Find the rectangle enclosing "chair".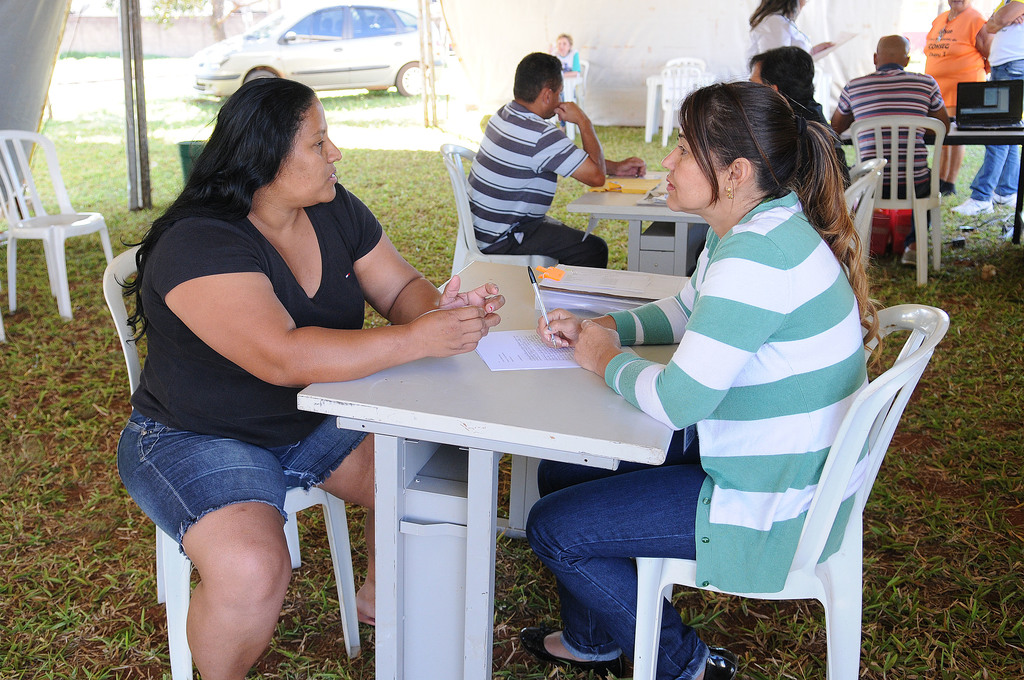
655, 67, 710, 146.
